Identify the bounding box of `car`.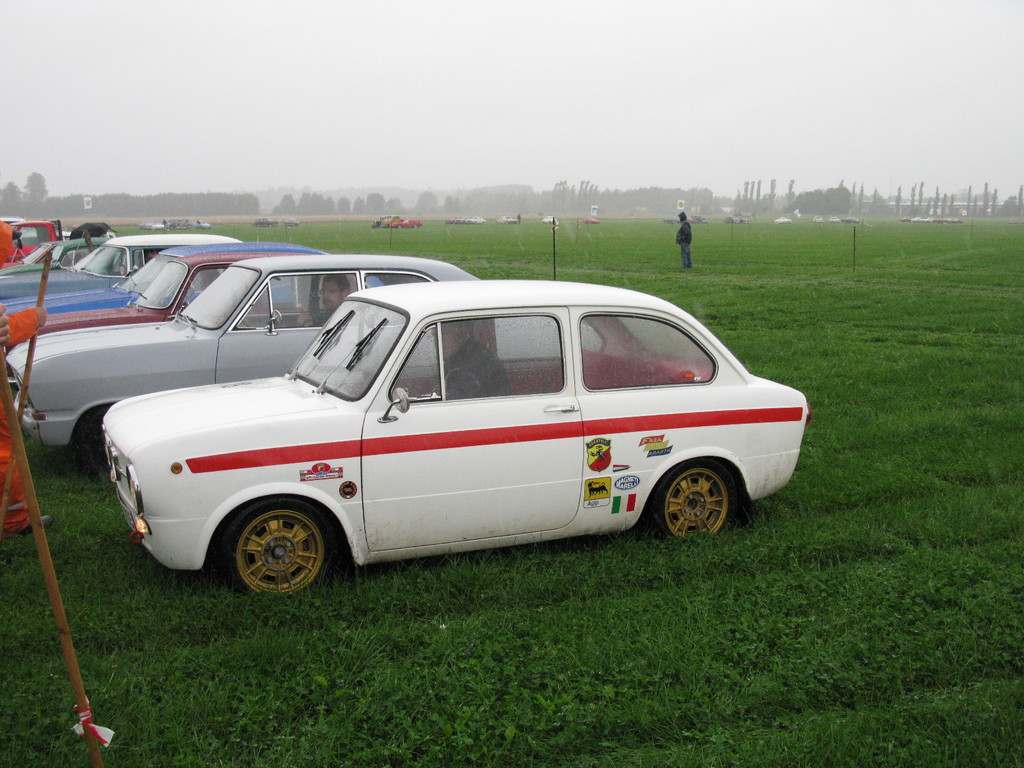
BBox(543, 216, 557, 224).
